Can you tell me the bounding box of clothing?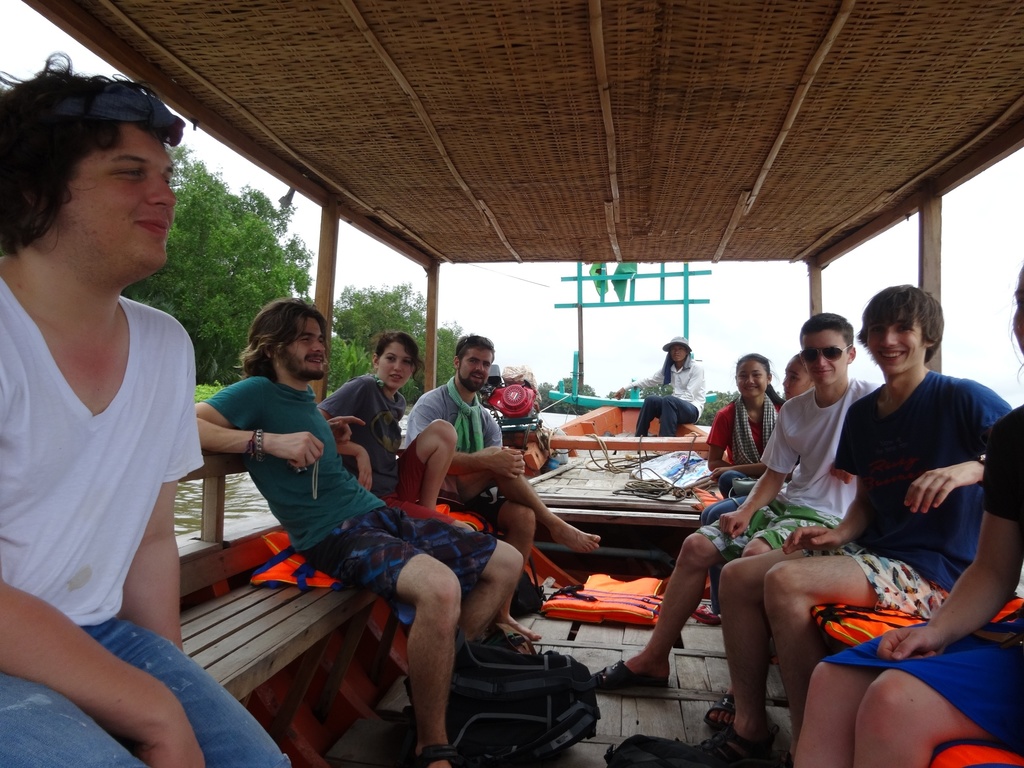
BBox(838, 404, 1023, 748).
